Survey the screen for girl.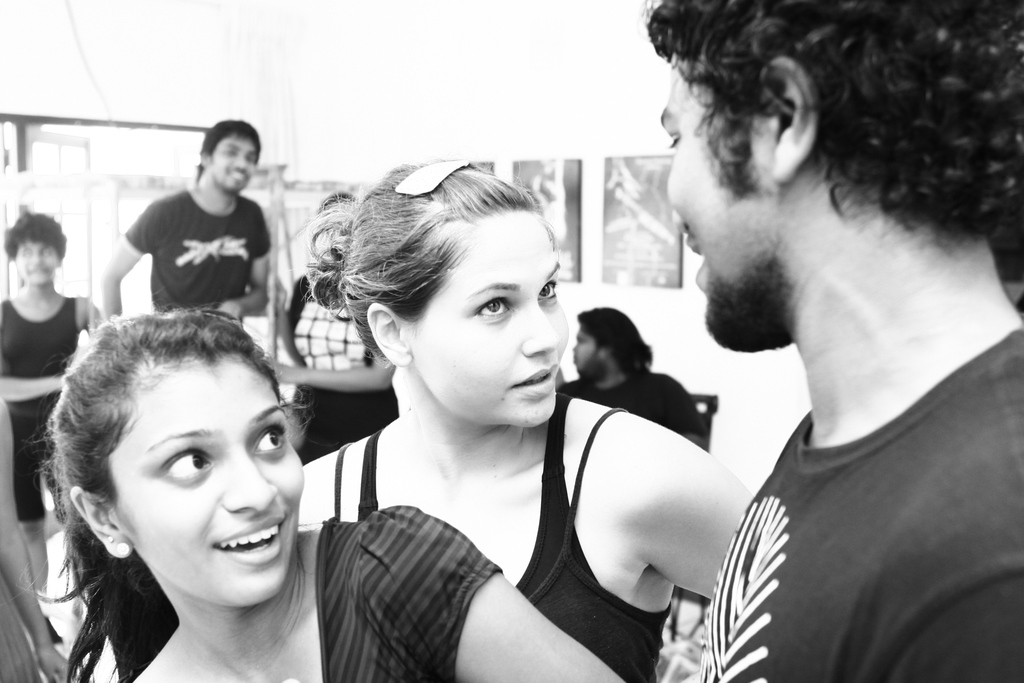
Survey found: {"x1": 295, "y1": 153, "x2": 758, "y2": 682}.
